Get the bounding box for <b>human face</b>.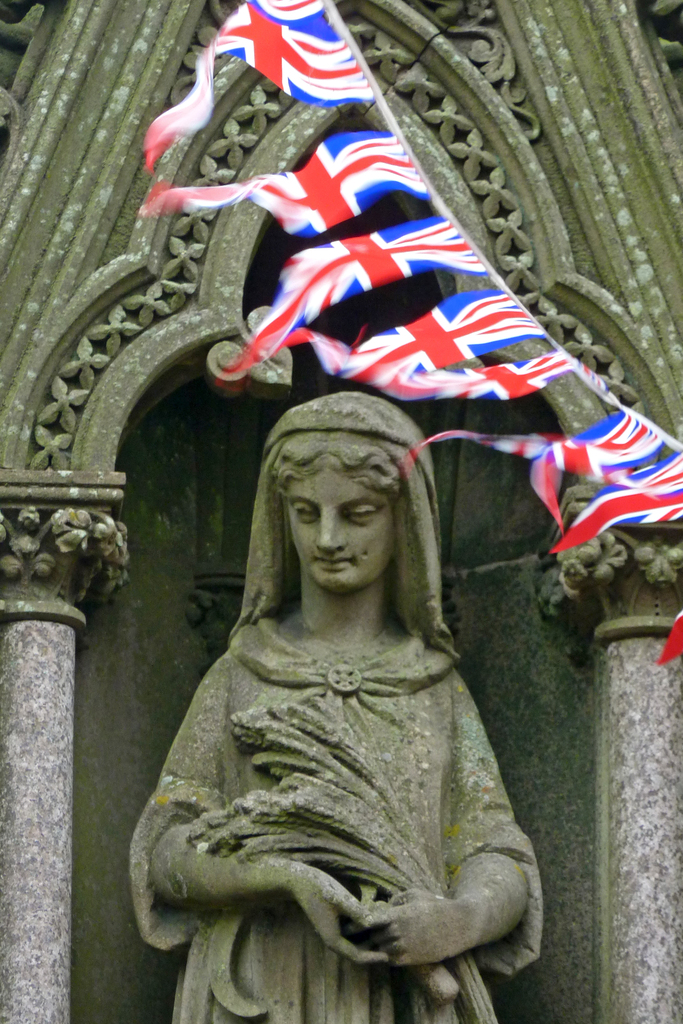
281,458,390,593.
